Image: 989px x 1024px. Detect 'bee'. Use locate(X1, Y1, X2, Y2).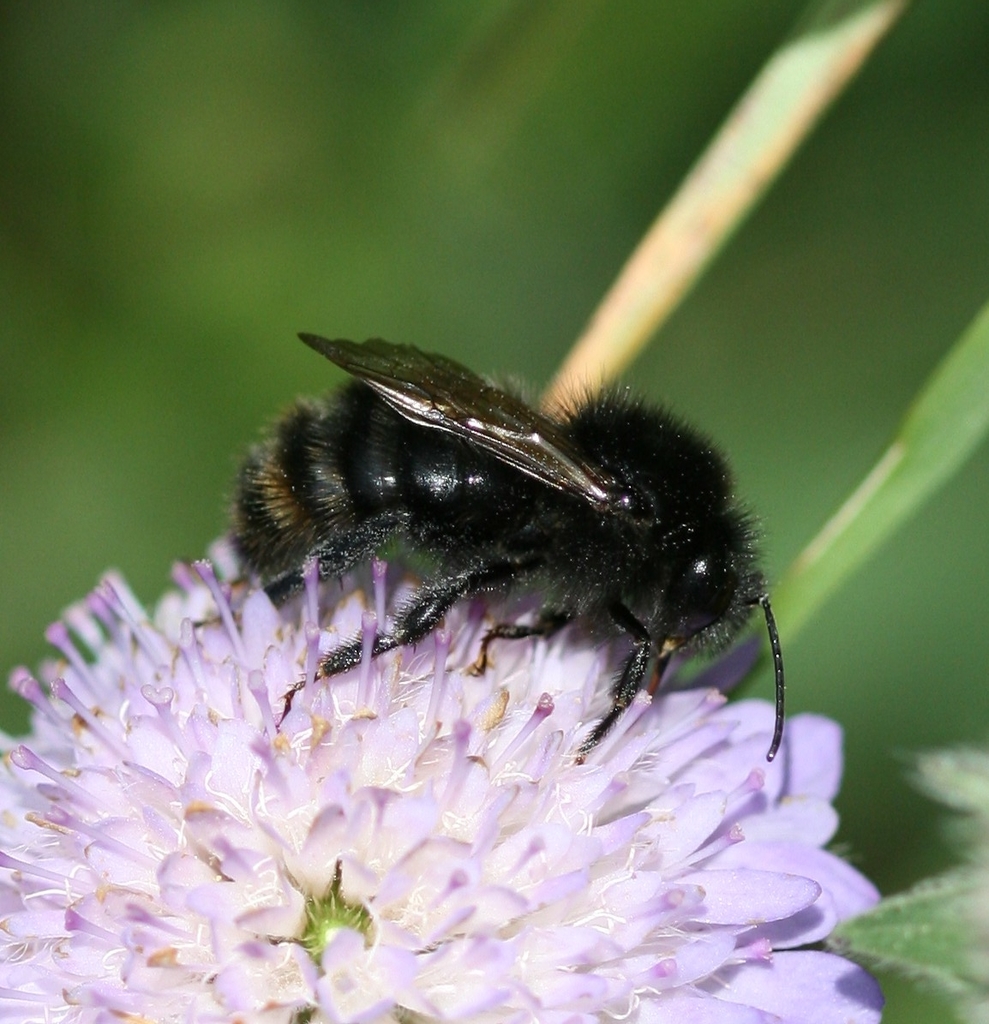
locate(195, 311, 814, 761).
